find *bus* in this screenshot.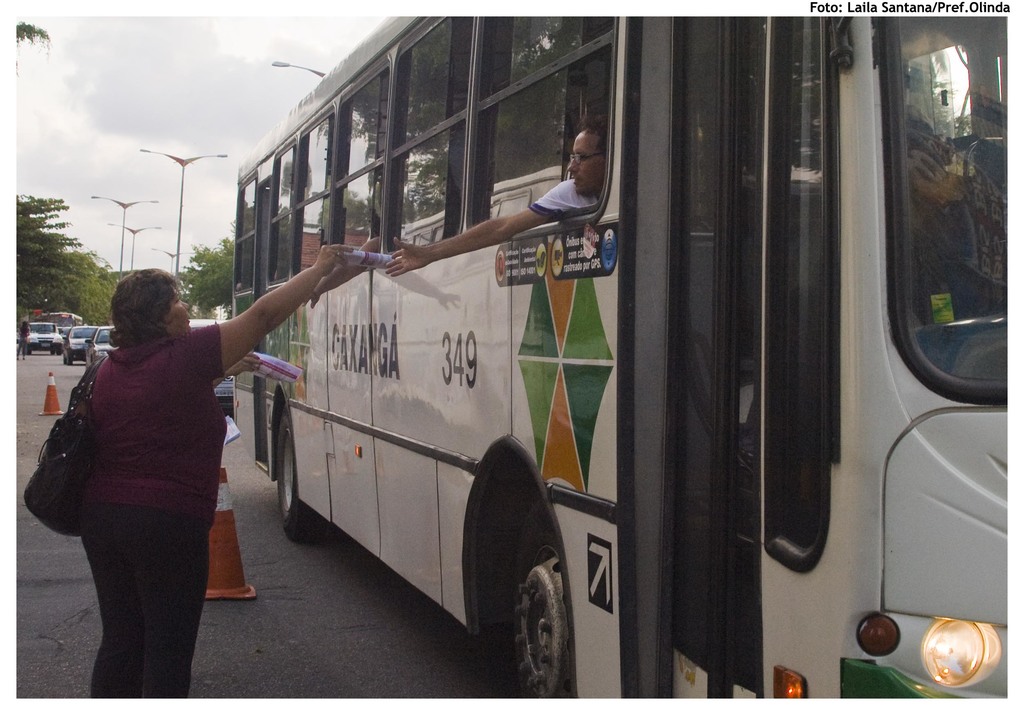
The bounding box for *bus* is {"left": 231, "top": 18, "right": 1007, "bottom": 700}.
